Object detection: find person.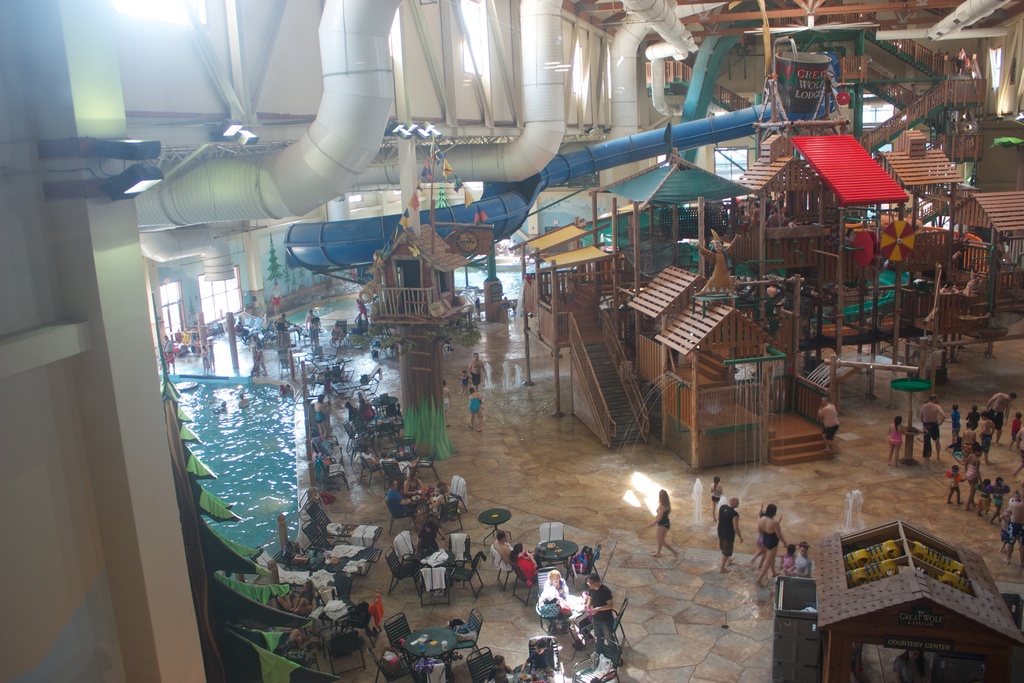
<region>313, 391, 330, 441</region>.
